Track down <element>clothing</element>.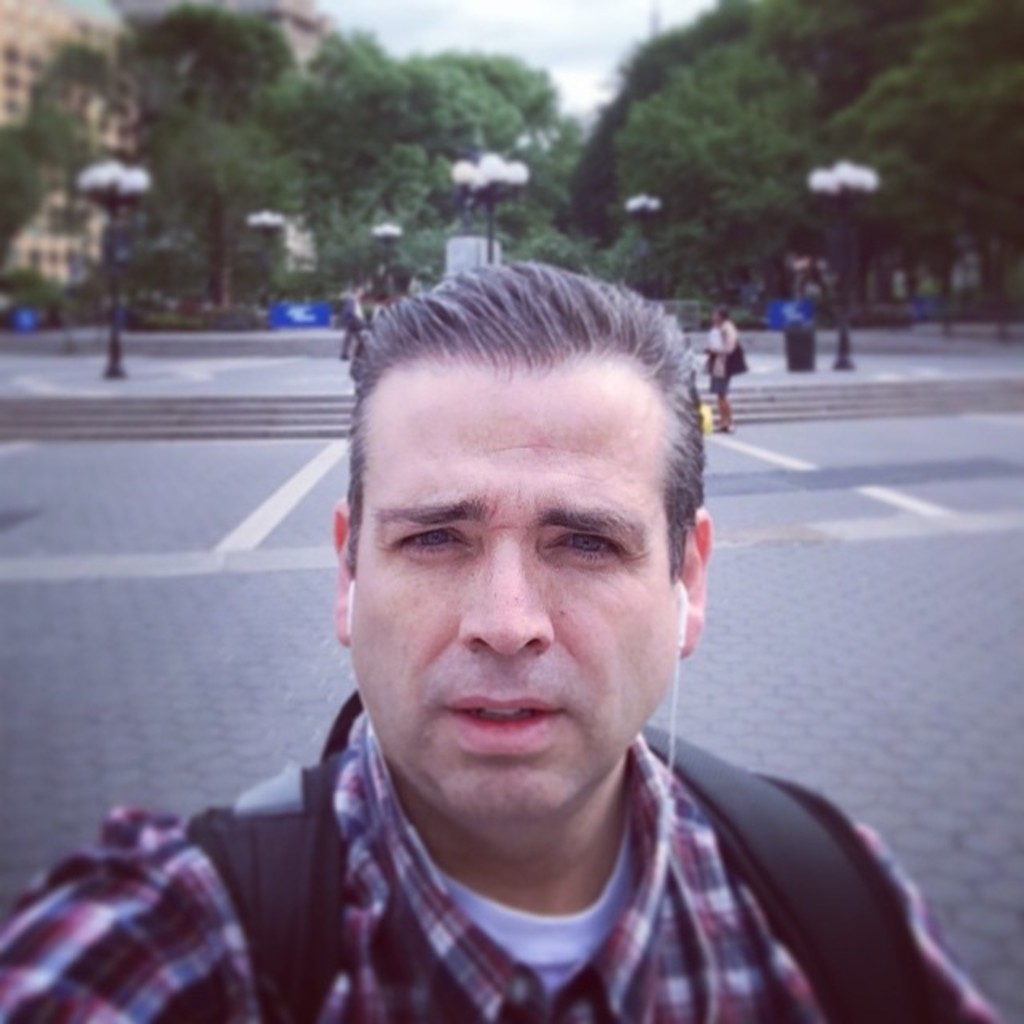
Tracked to bbox=[0, 699, 1011, 1022].
